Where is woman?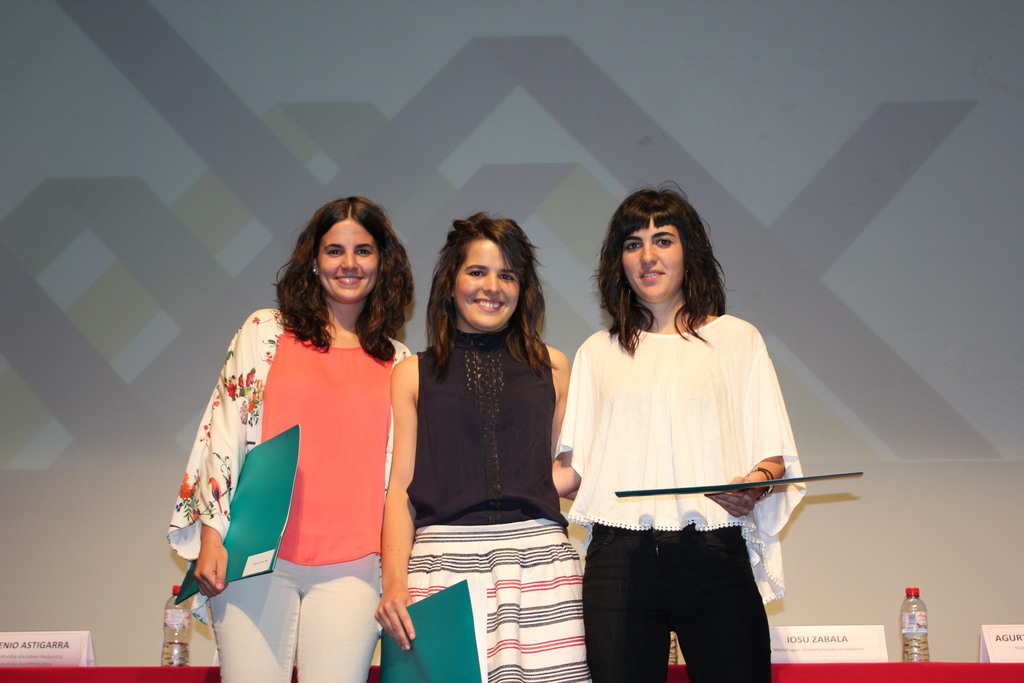
pyautogui.locateOnScreen(556, 179, 813, 682).
